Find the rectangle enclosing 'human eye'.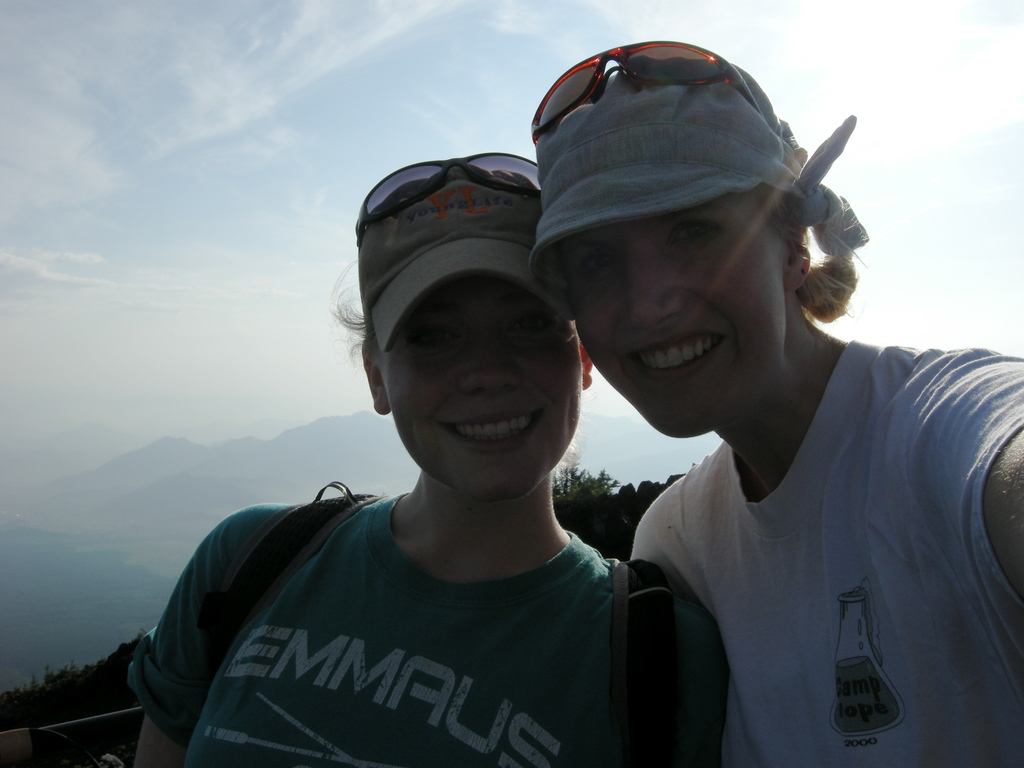
select_region(580, 250, 616, 277).
